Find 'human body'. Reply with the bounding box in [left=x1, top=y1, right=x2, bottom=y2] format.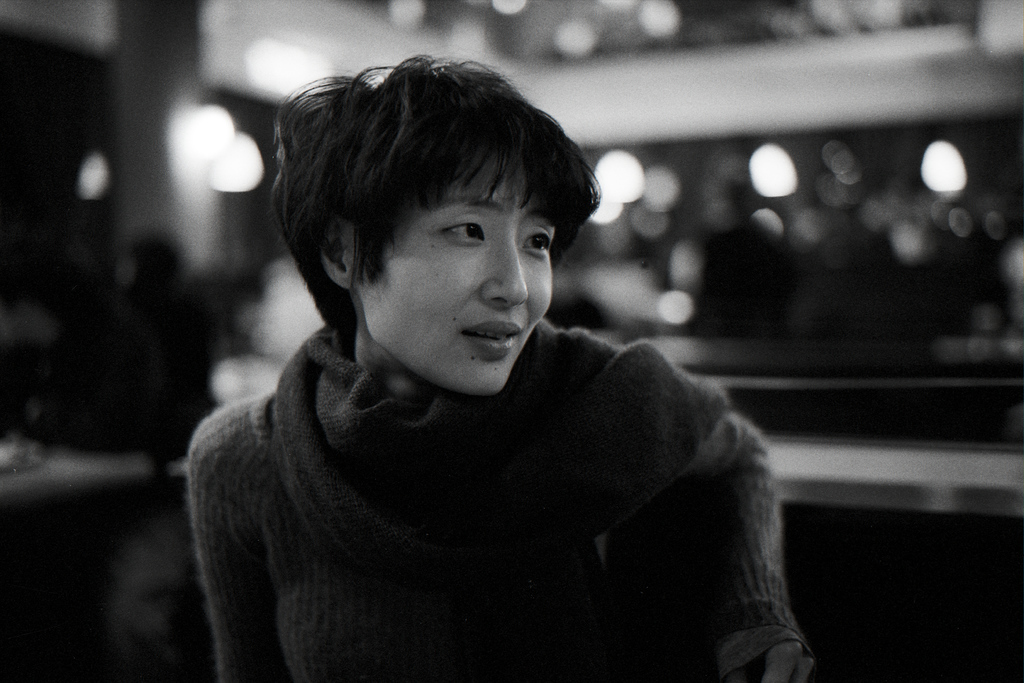
[left=190, top=61, right=761, bottom=677].
